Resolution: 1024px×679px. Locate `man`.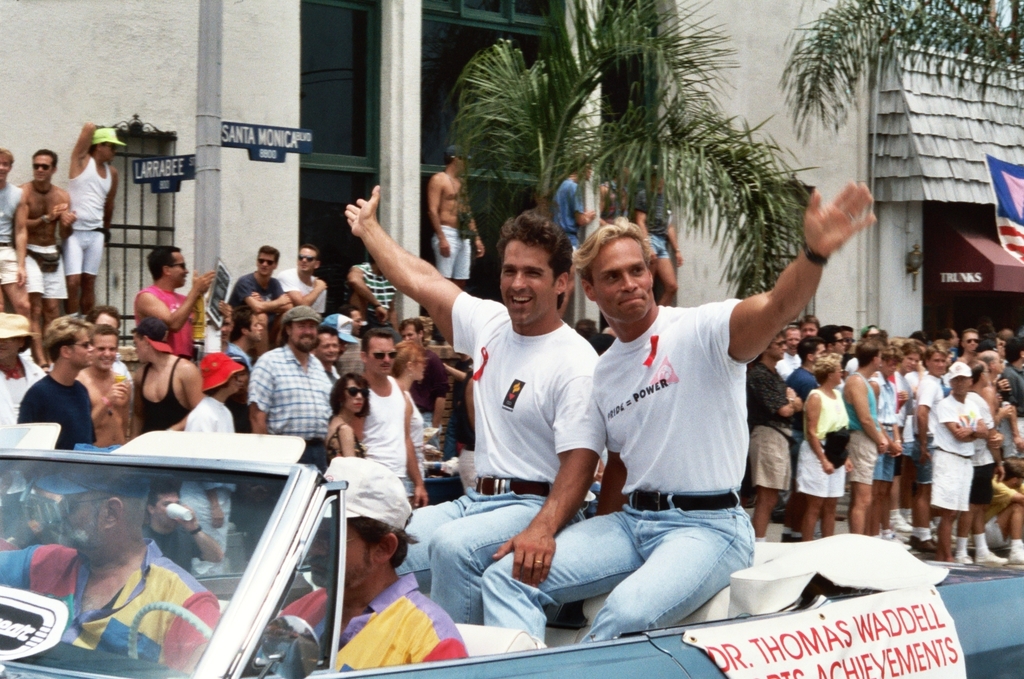
[865,344,903,532].
